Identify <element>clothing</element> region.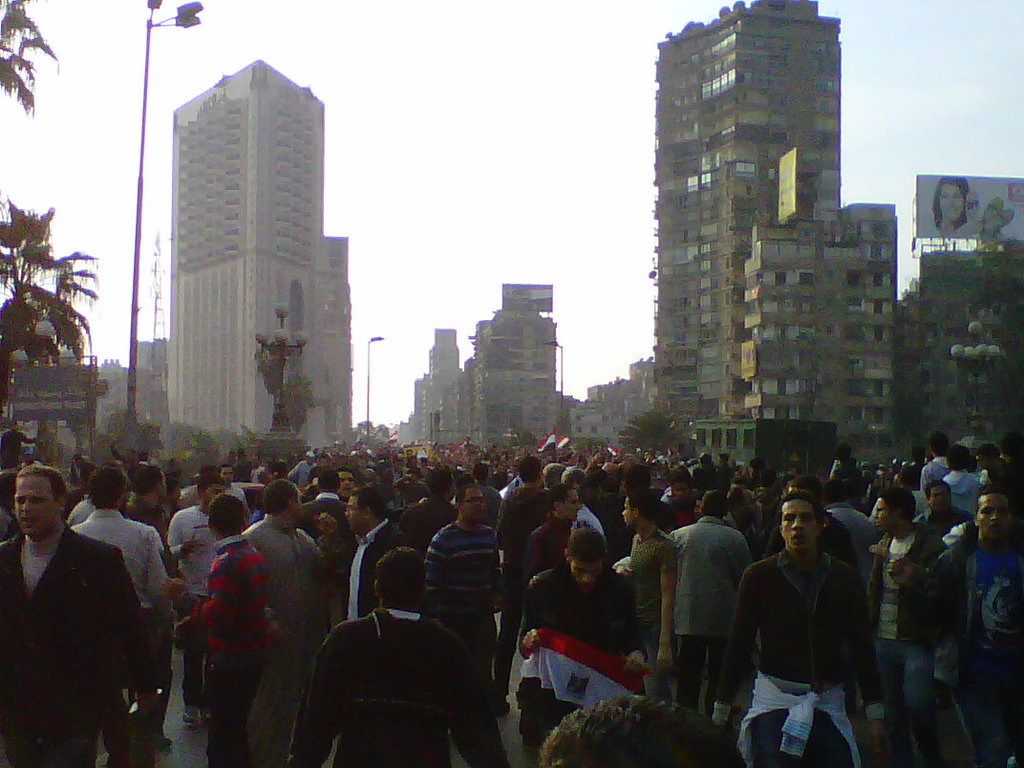
Region: {"left": 916, "top": 529, "right": 1023, "bottom": 761}.
